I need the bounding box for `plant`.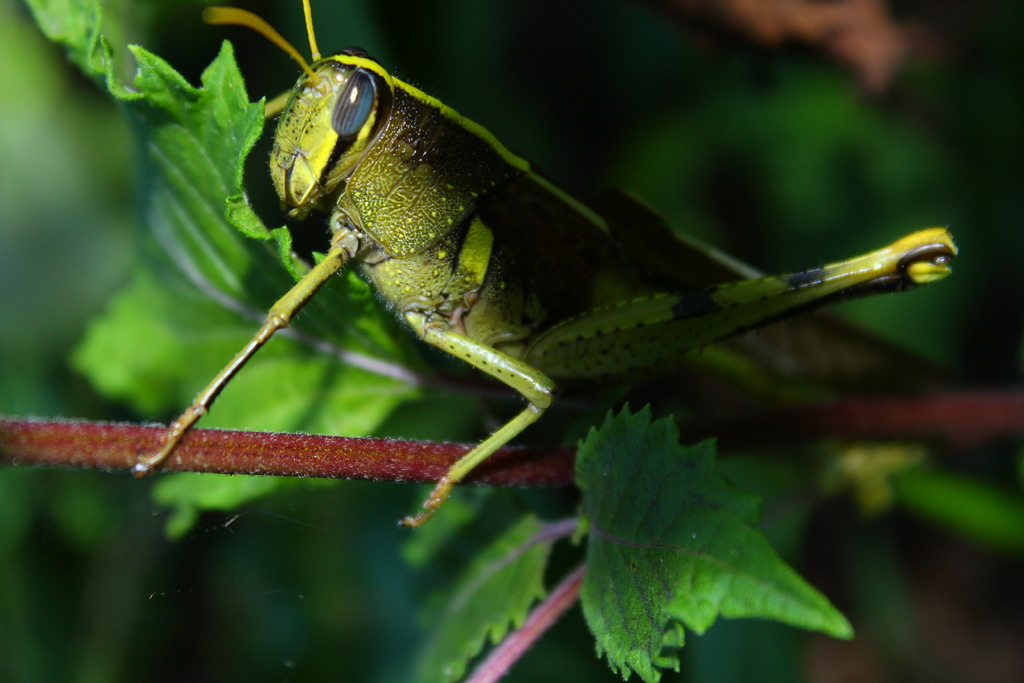
Here it is: 0 0 1023 682.
